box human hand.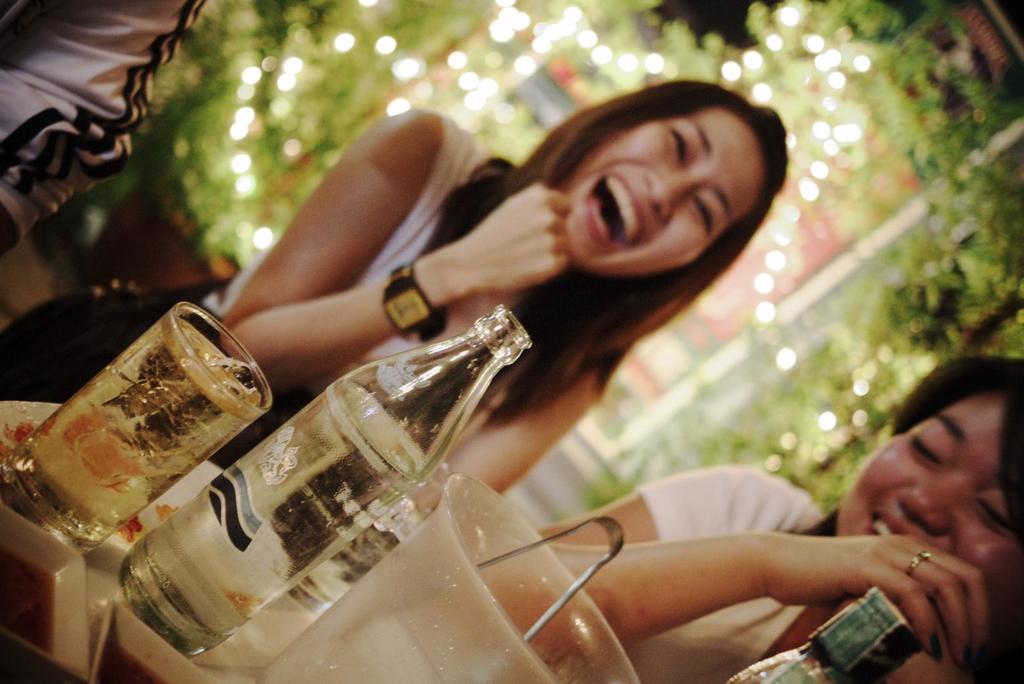
detection(825, 599, 976, 683).
